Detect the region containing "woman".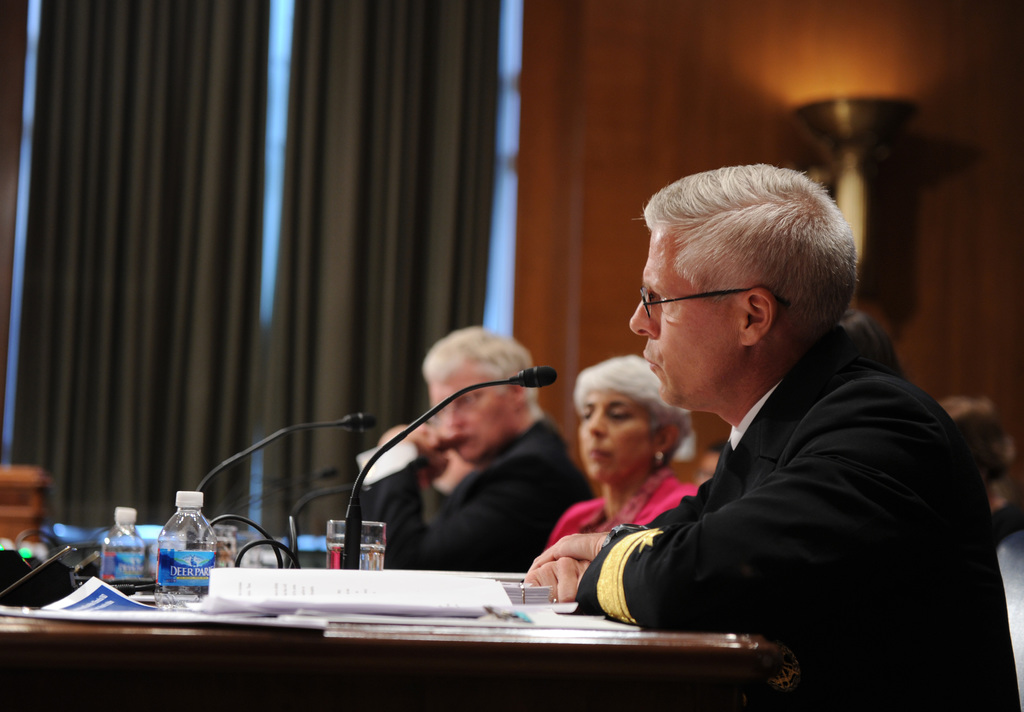
[543, 352, 708, 551].
